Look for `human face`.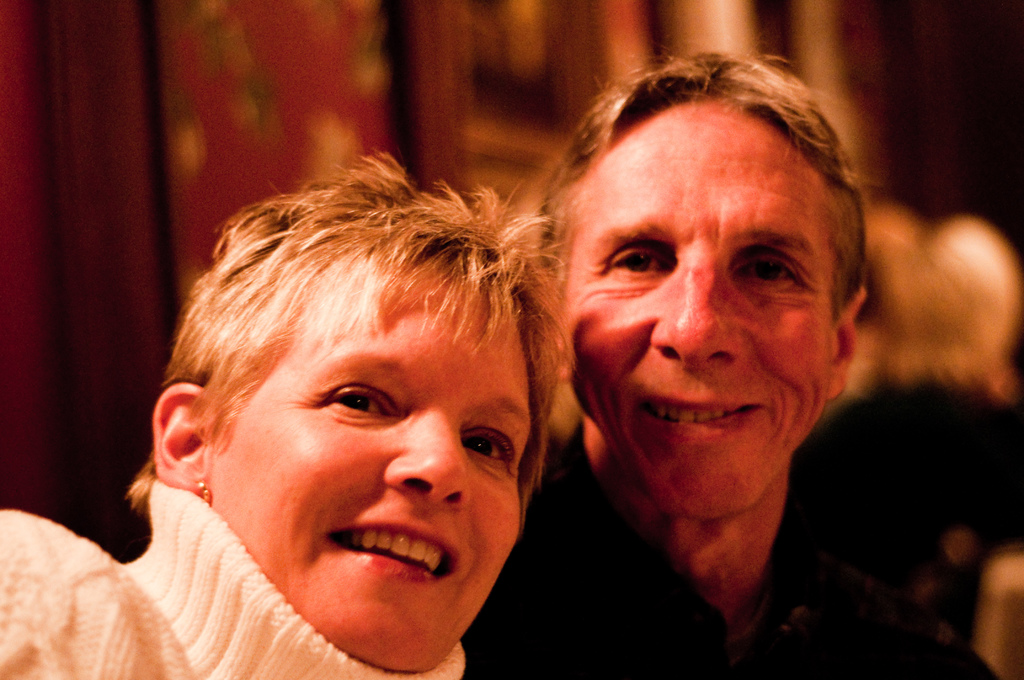
Found: [207, 257, 533, 672].
